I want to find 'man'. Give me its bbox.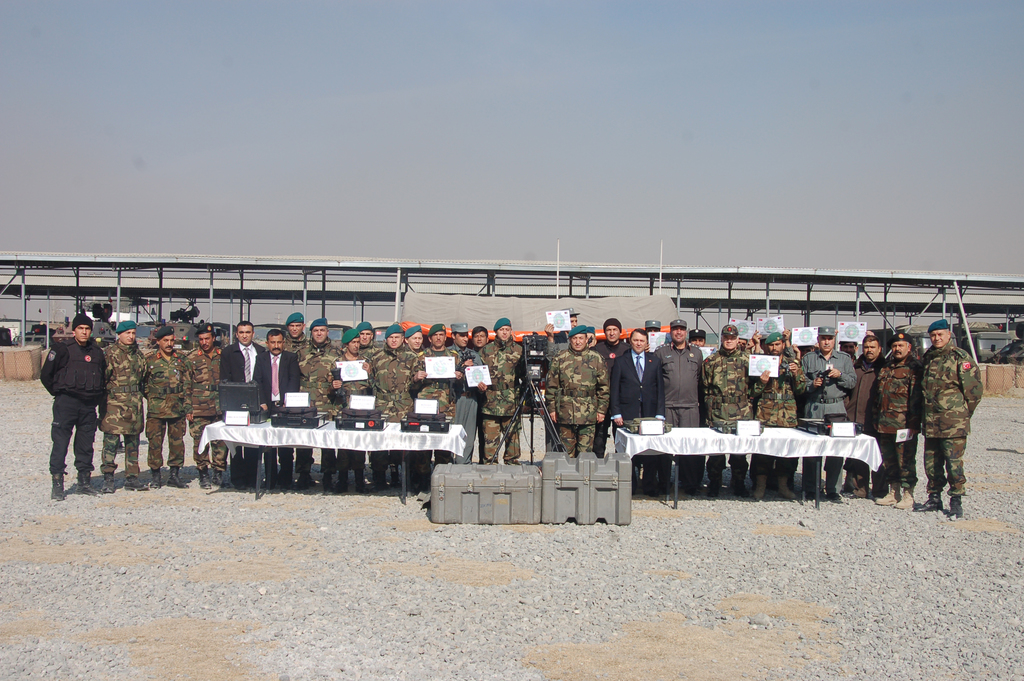
(545,324,609,459).
